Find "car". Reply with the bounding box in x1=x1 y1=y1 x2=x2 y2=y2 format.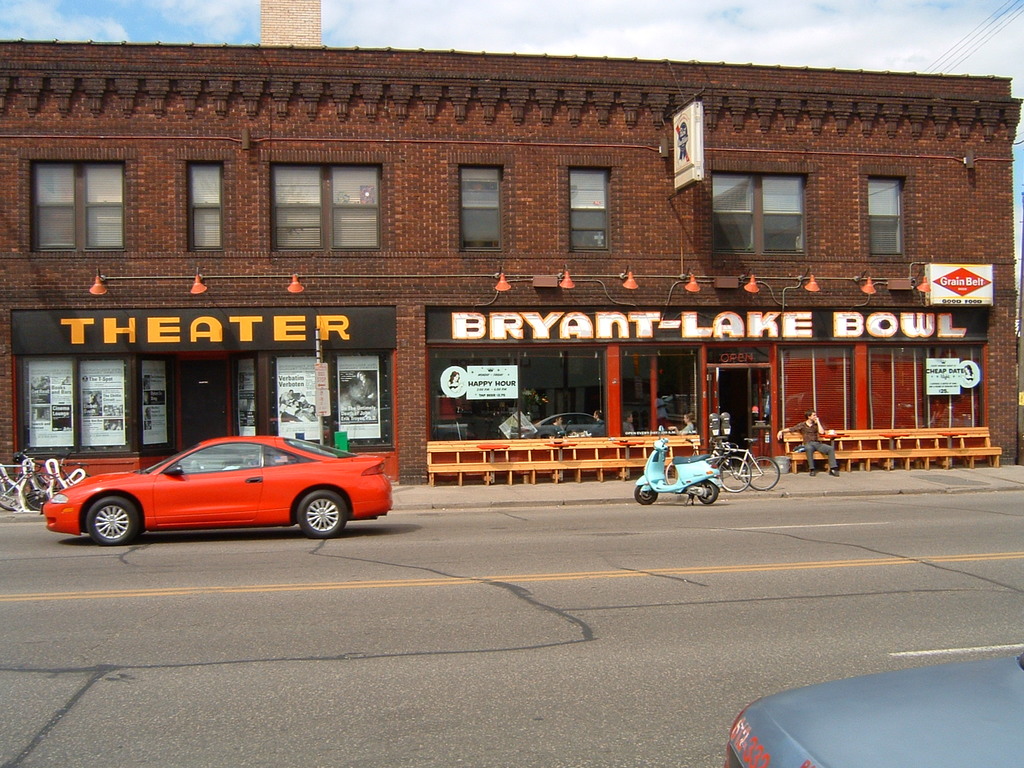
x1=54 y1=422 x2=384 y2=540.
